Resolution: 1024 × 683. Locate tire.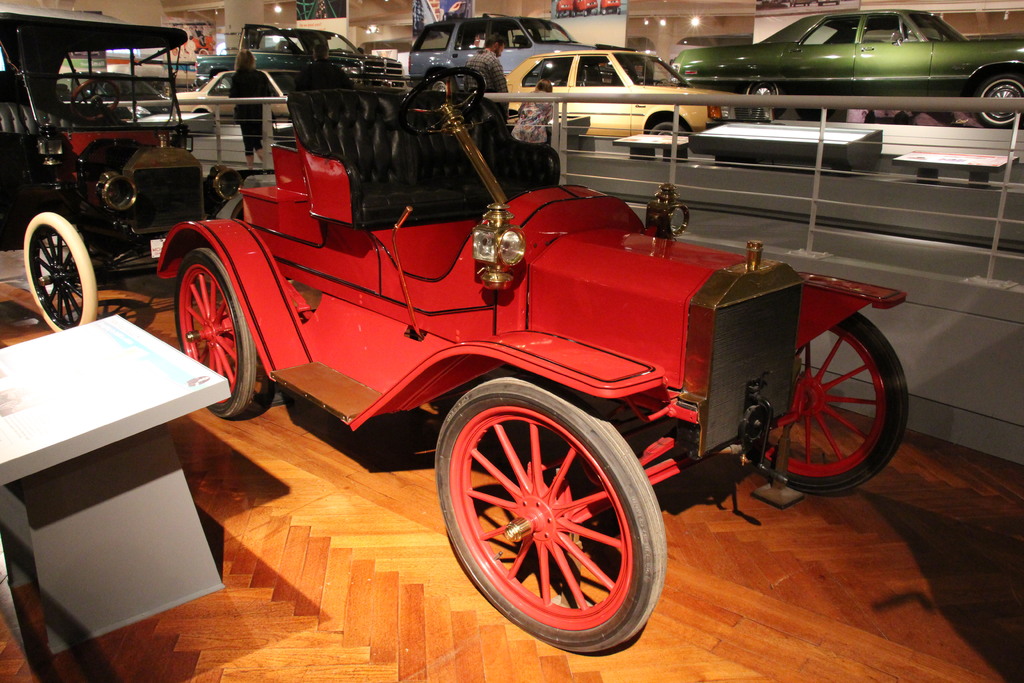
BBox(170, 47, 178, 55).
